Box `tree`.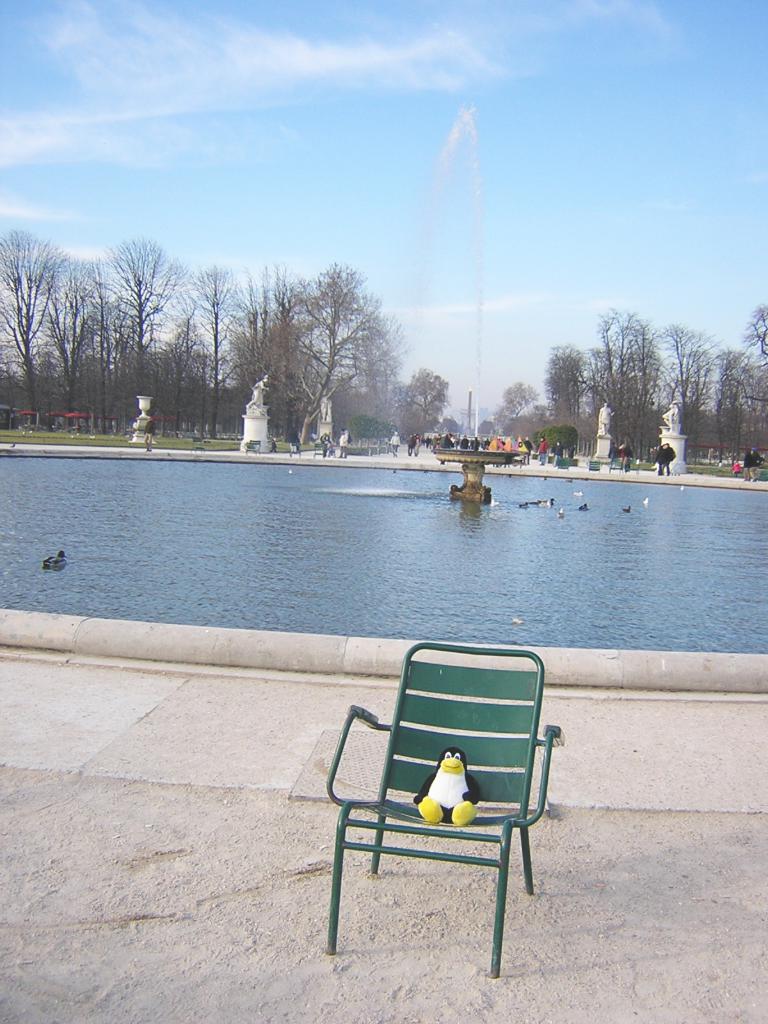
bbox=(303, 261, 394, 440).
